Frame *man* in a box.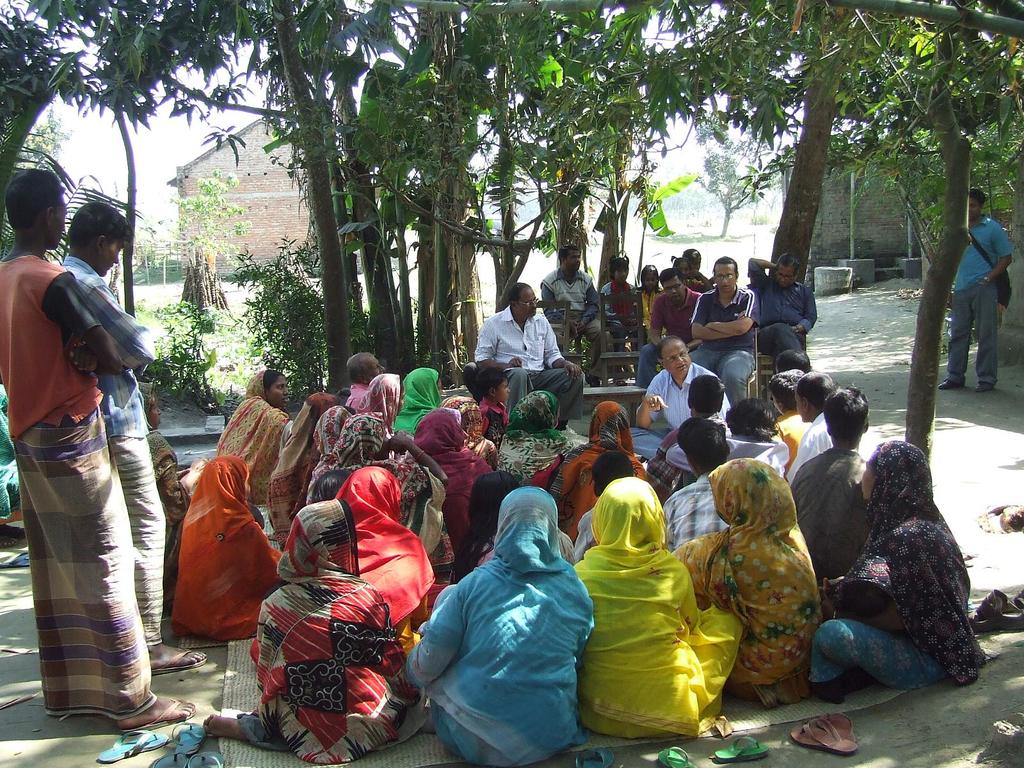
937:188:1015:393.
